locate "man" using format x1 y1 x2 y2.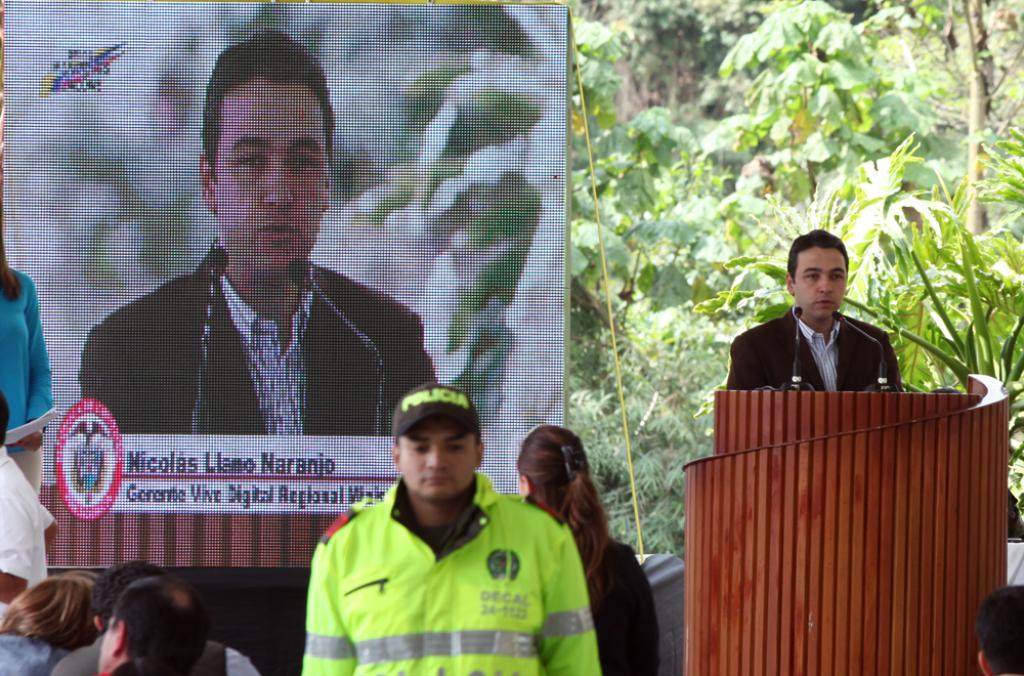
727 228 905 395.
